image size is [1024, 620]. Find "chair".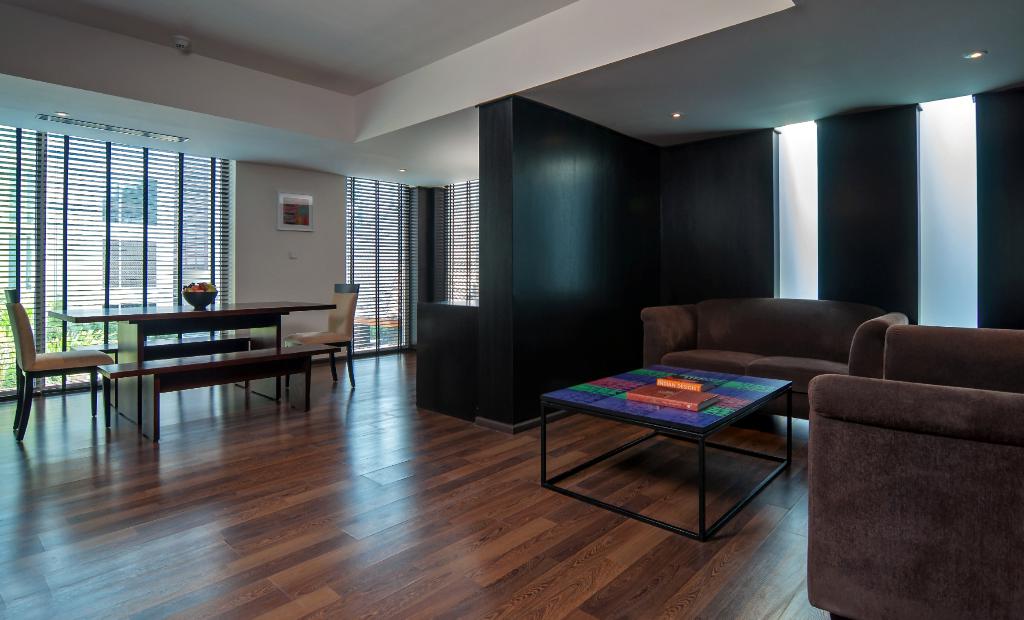
(8,299,106,423).
